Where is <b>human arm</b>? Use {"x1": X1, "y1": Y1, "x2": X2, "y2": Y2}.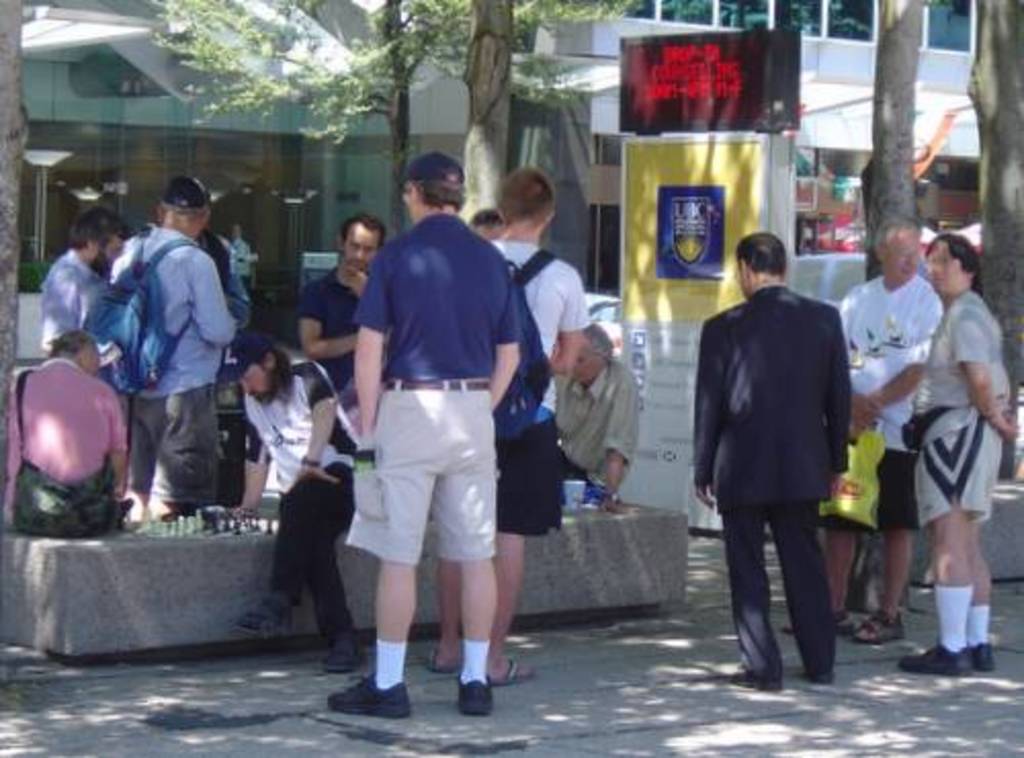
{"x1": 850, "y1": 279, "x2": 956, "y2": 434}.
